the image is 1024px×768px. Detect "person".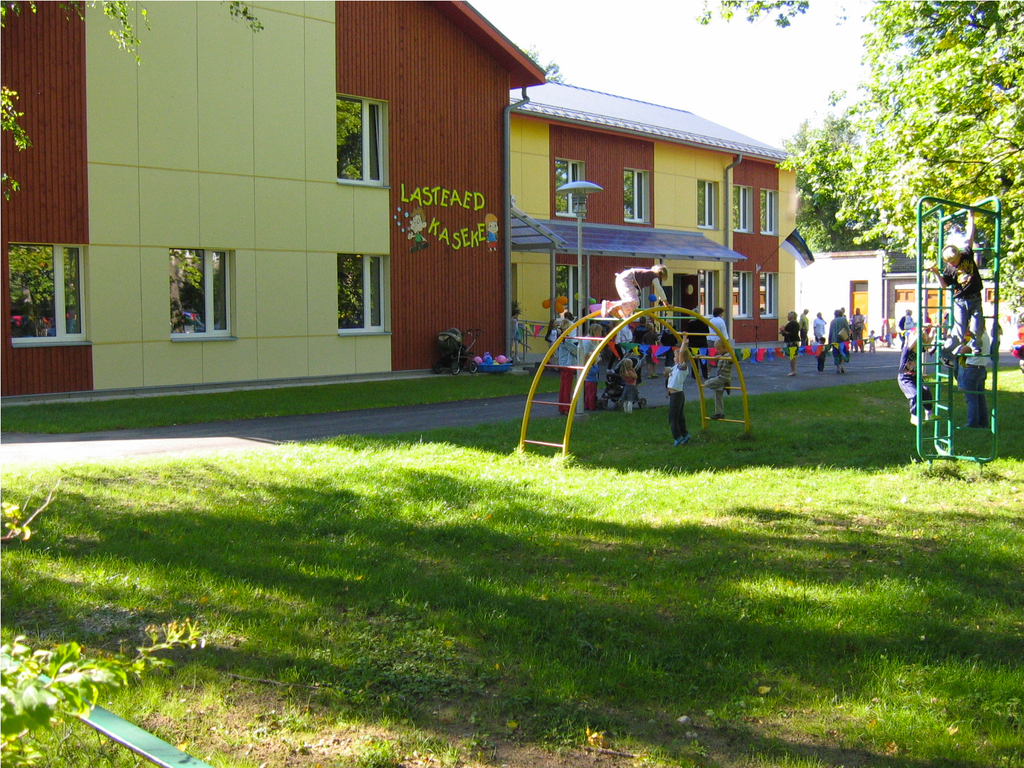
Detection: <box>659,332,690,448</box>.
